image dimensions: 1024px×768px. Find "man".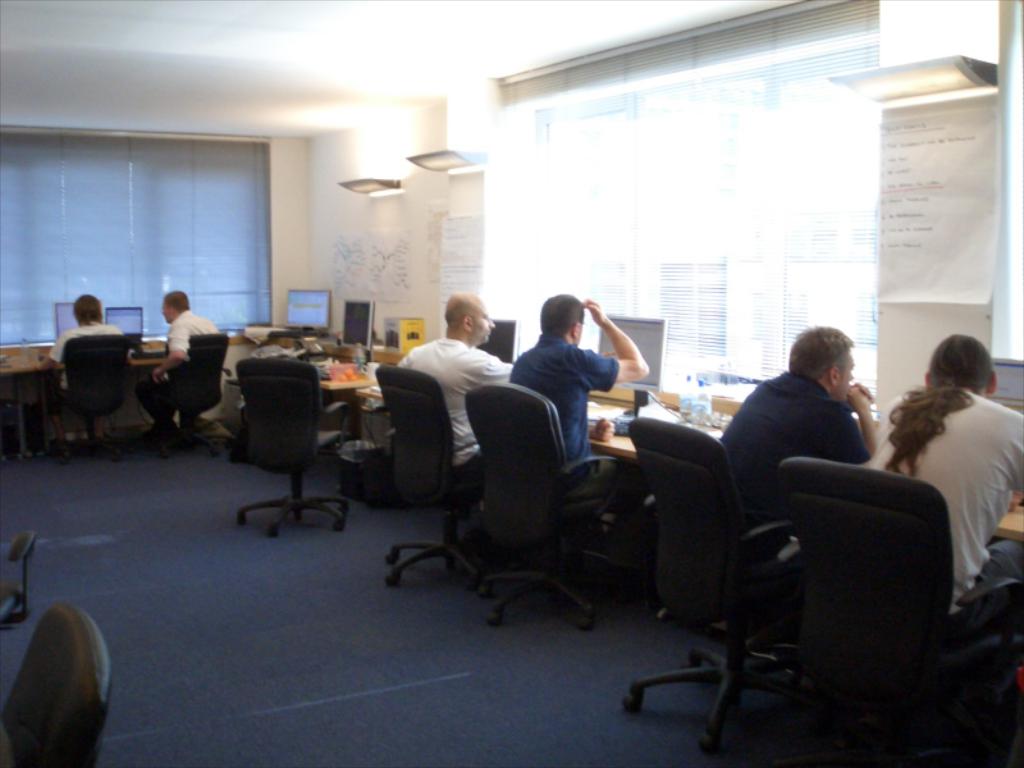
select_region(390, 287, 518, 466).
